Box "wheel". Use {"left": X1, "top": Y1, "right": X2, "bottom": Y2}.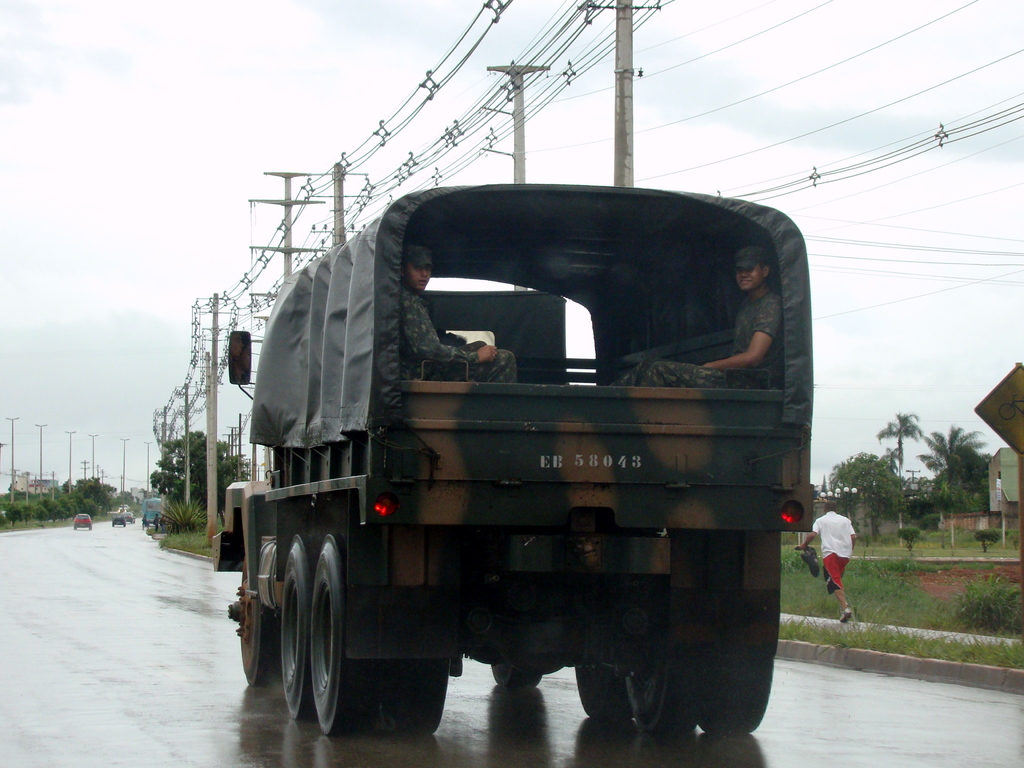
{"left": 227, "top": 556, "right": 278, "bottom": 685}.
